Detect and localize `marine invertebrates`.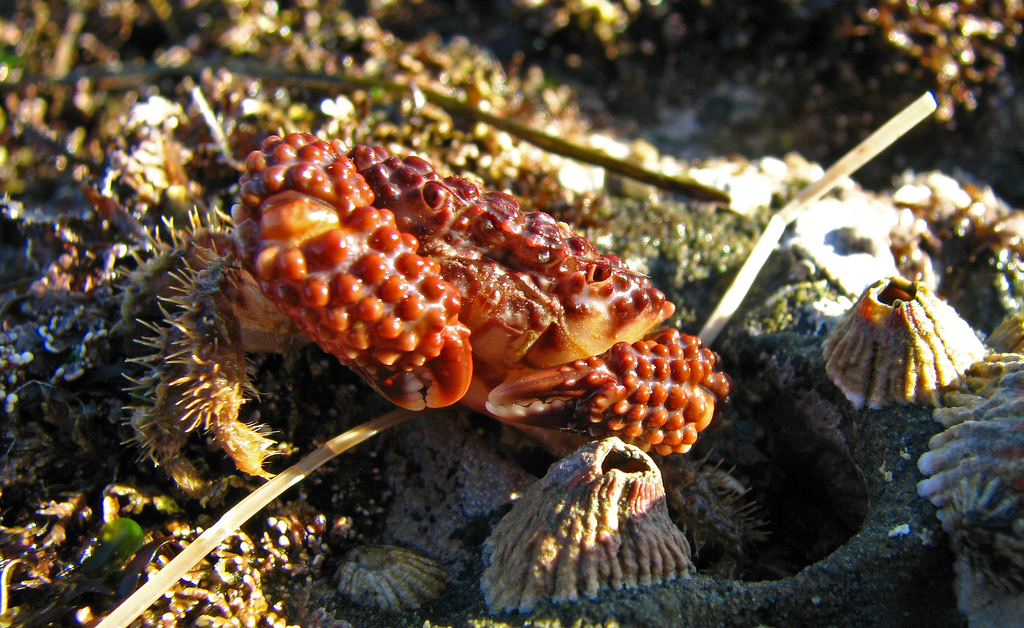
Localized at bbox=[123, 496, 369, 627].
